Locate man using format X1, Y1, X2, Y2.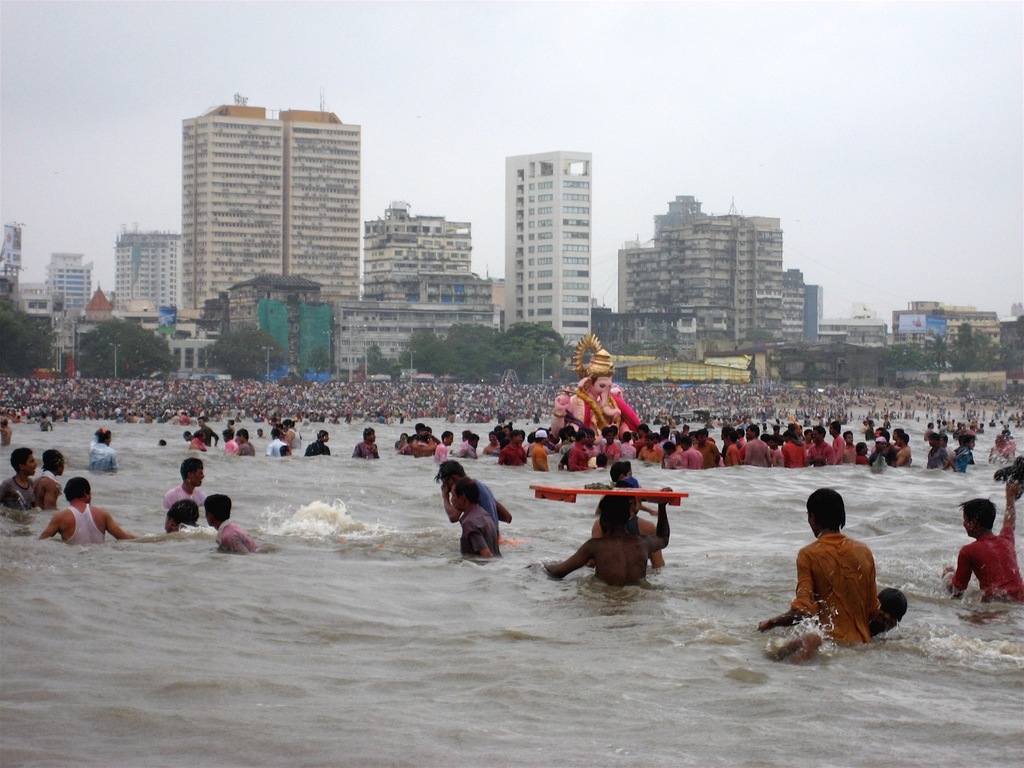
724, 426, 740, 466.
